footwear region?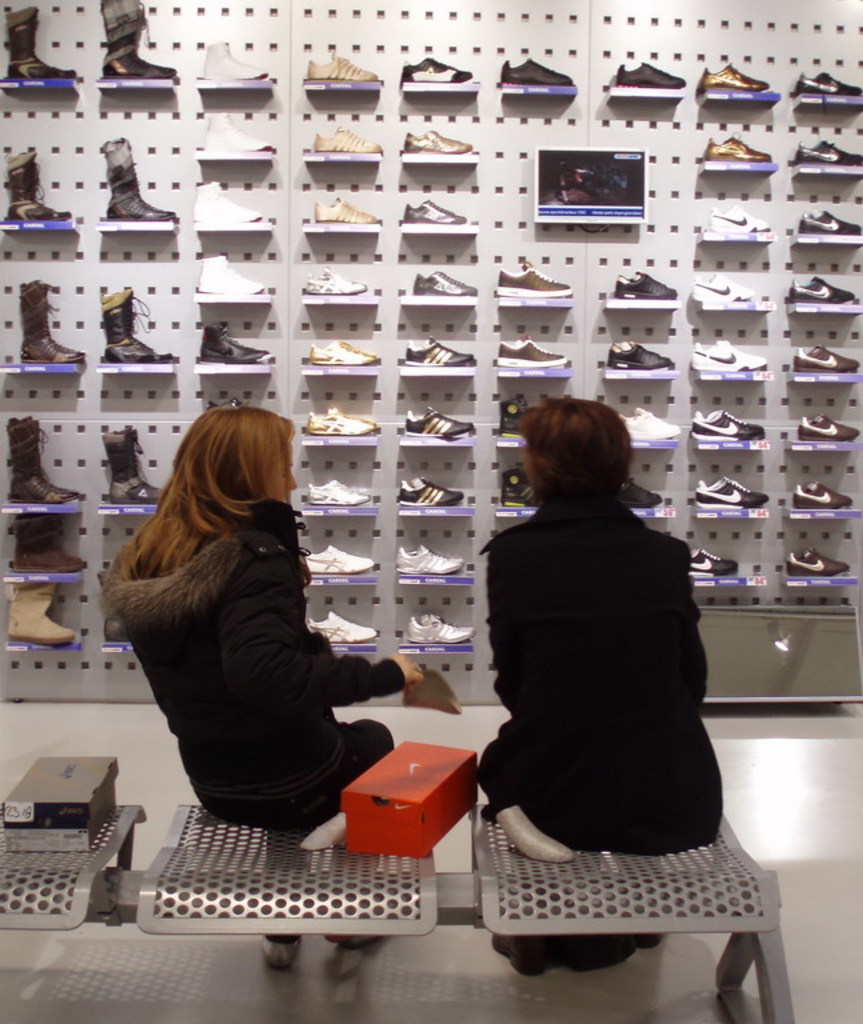
[313, 124, 383, 149]
